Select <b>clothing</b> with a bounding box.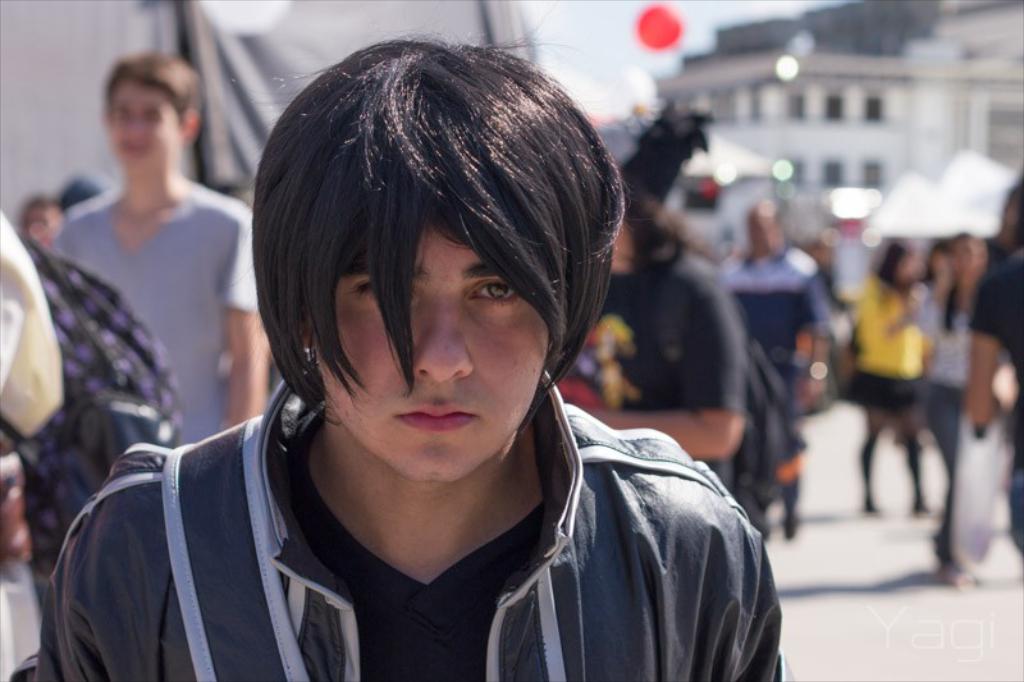
crop(38, 349, 791, 681).
